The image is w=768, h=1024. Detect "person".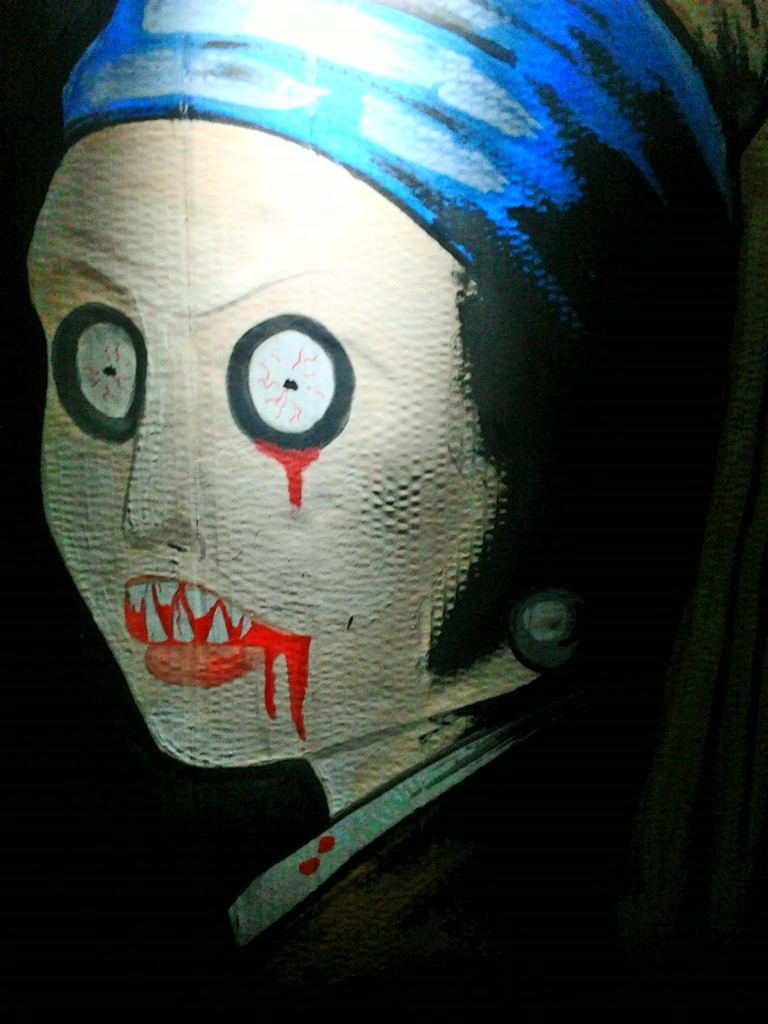
Detection: <box>20,0,767,1023</box>.
